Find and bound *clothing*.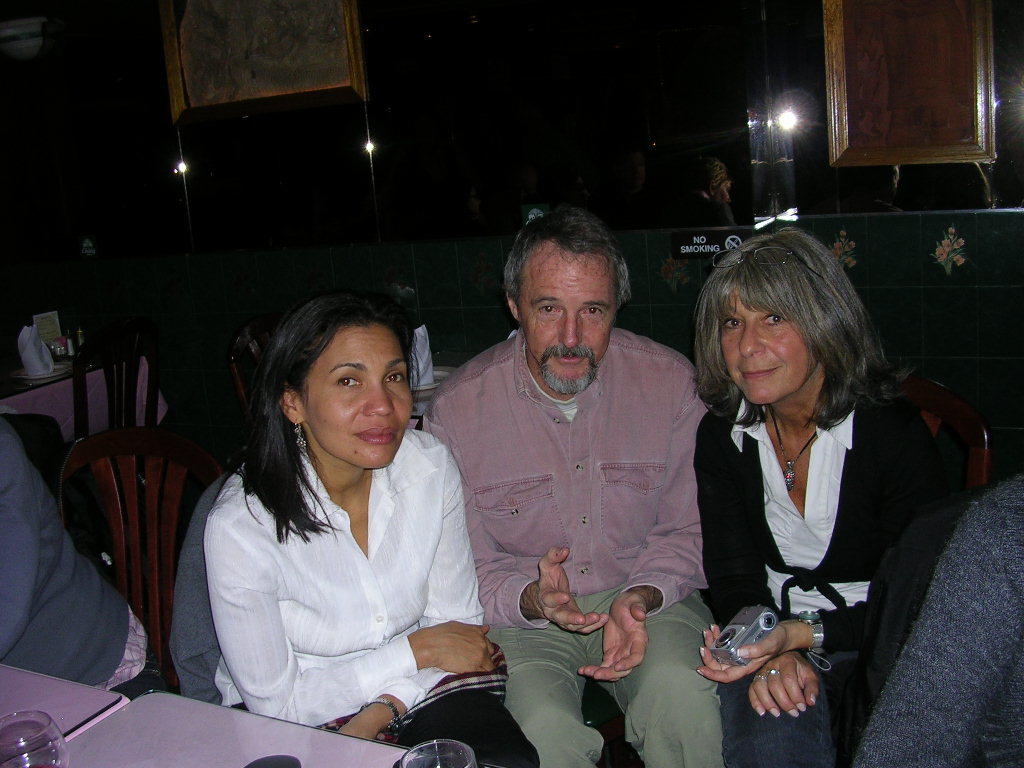
Bound: locate(691, 390, 944, 766).
